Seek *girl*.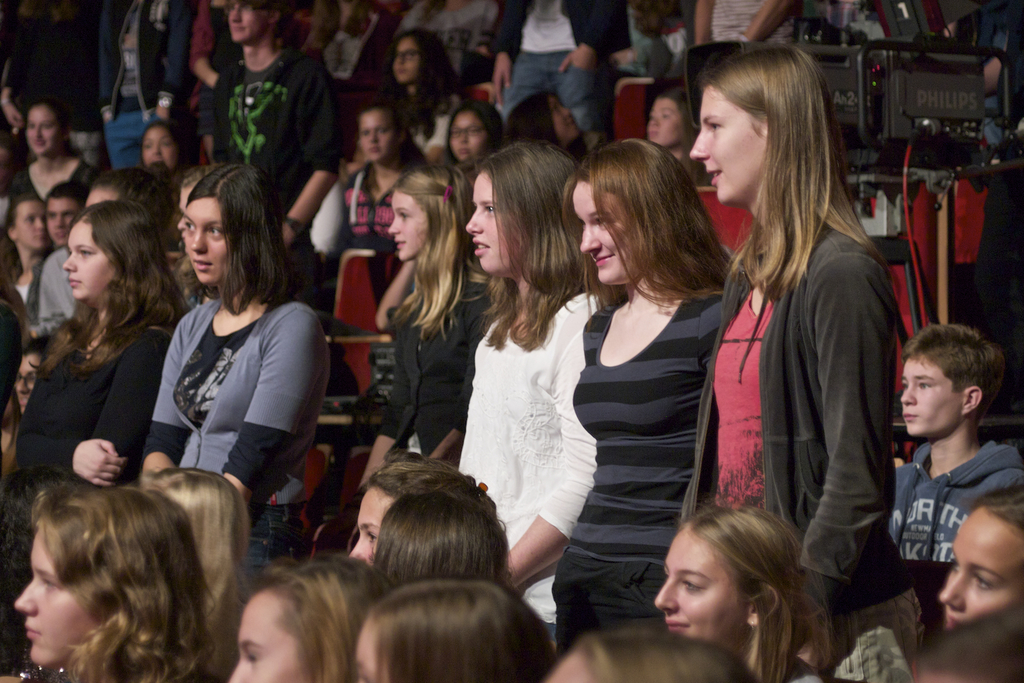
box=[350, 161, 492, 477].
